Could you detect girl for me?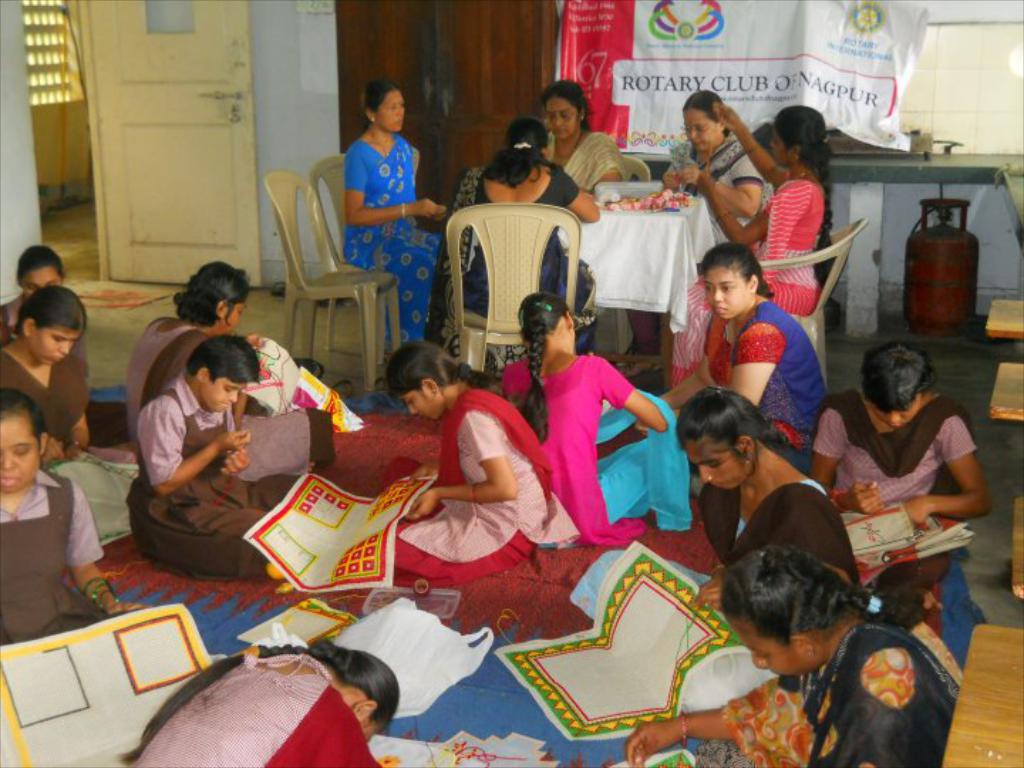
Detection result: bbox(0, 387, 145, 649).
